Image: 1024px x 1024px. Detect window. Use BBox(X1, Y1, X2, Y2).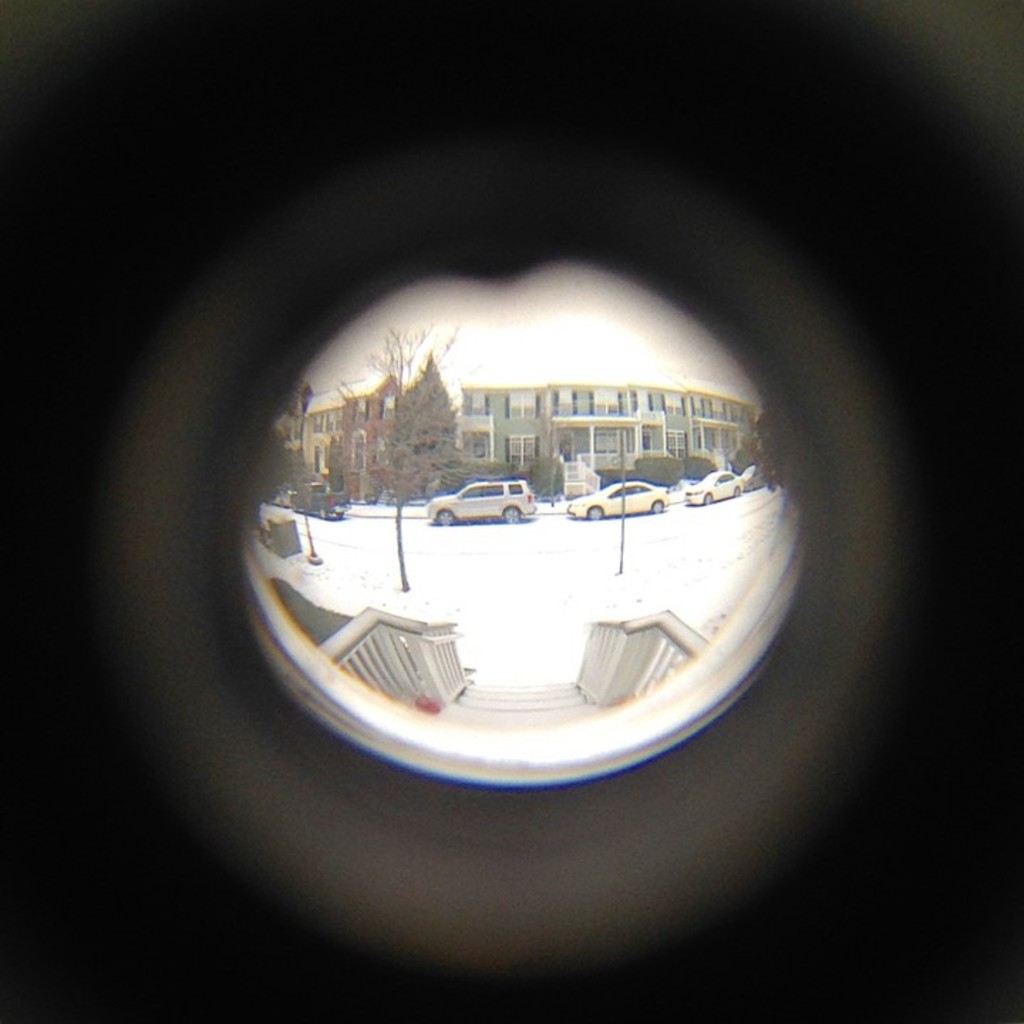
BBox(205, 266, 801, 779).
